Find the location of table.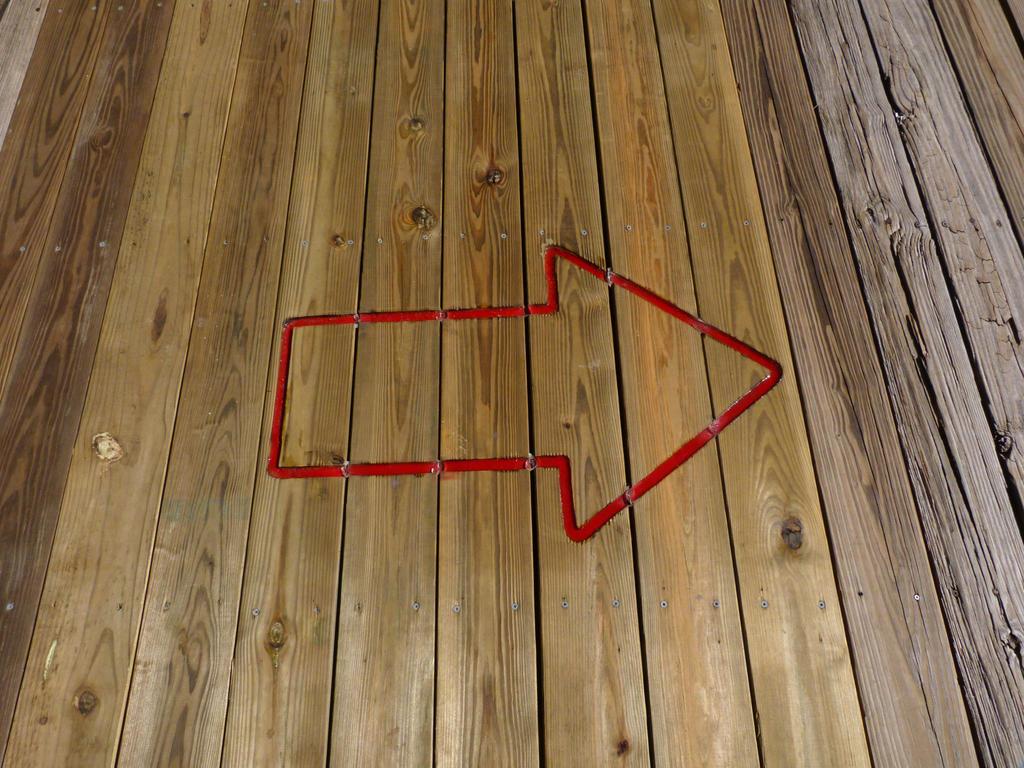
Location: Rect(0, 0, 1023, 767).
